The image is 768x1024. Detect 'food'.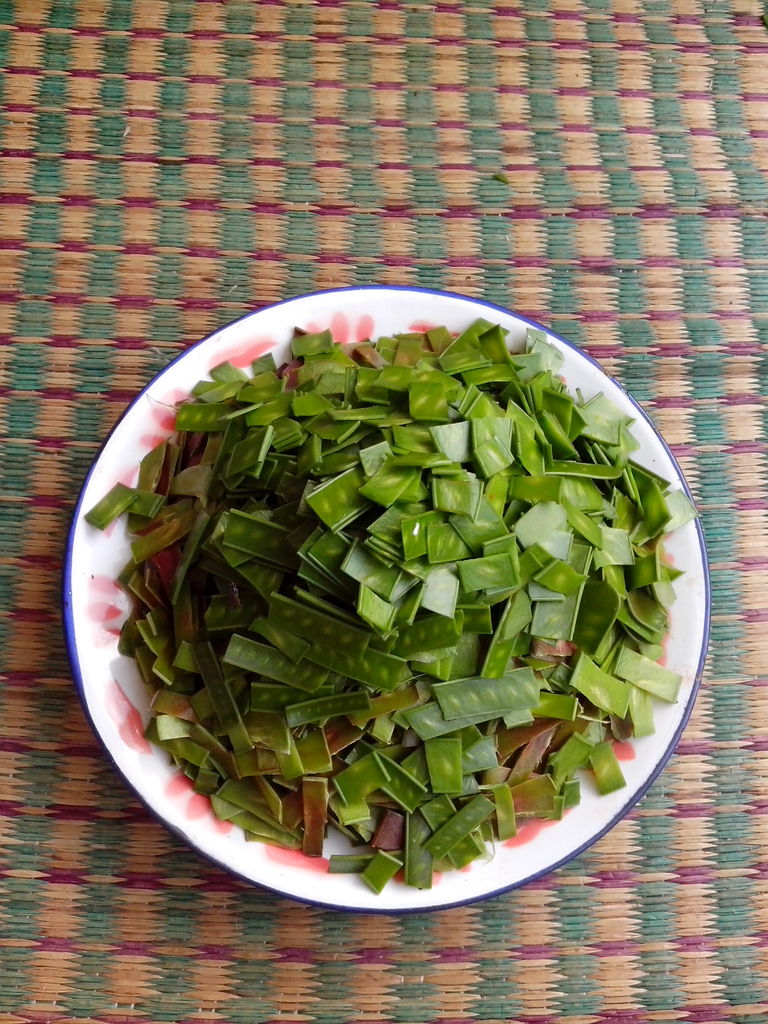
Detection: [124,236,687,889].
